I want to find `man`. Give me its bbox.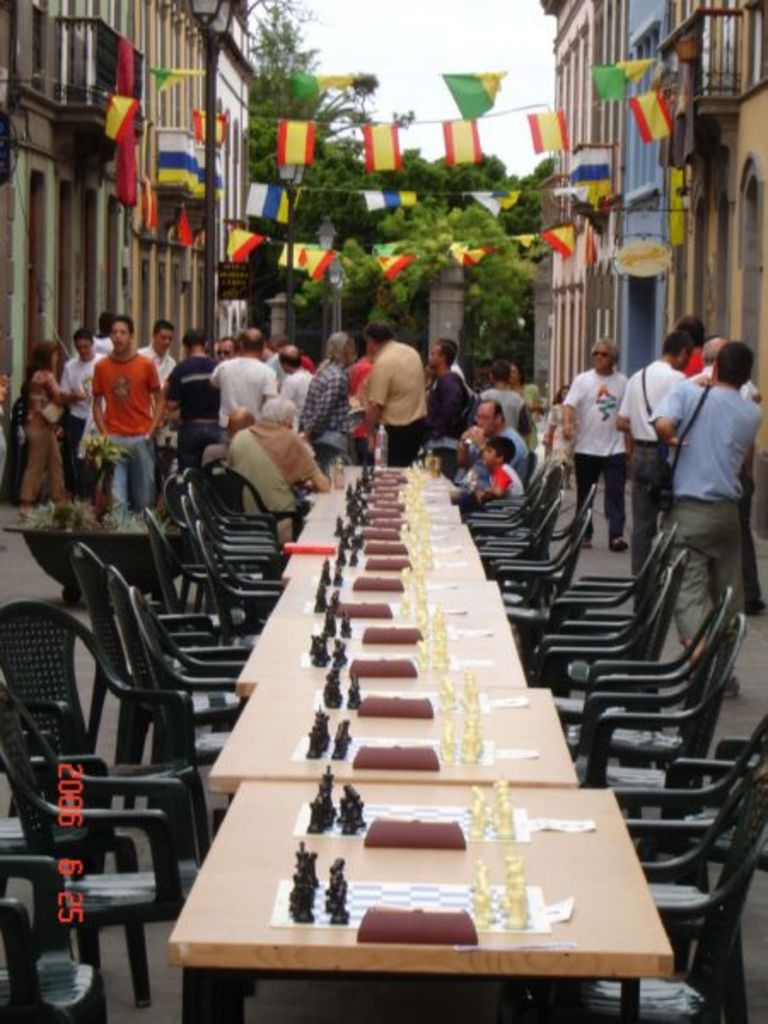
x1=616 y1=331 x2=695 y2=625.
